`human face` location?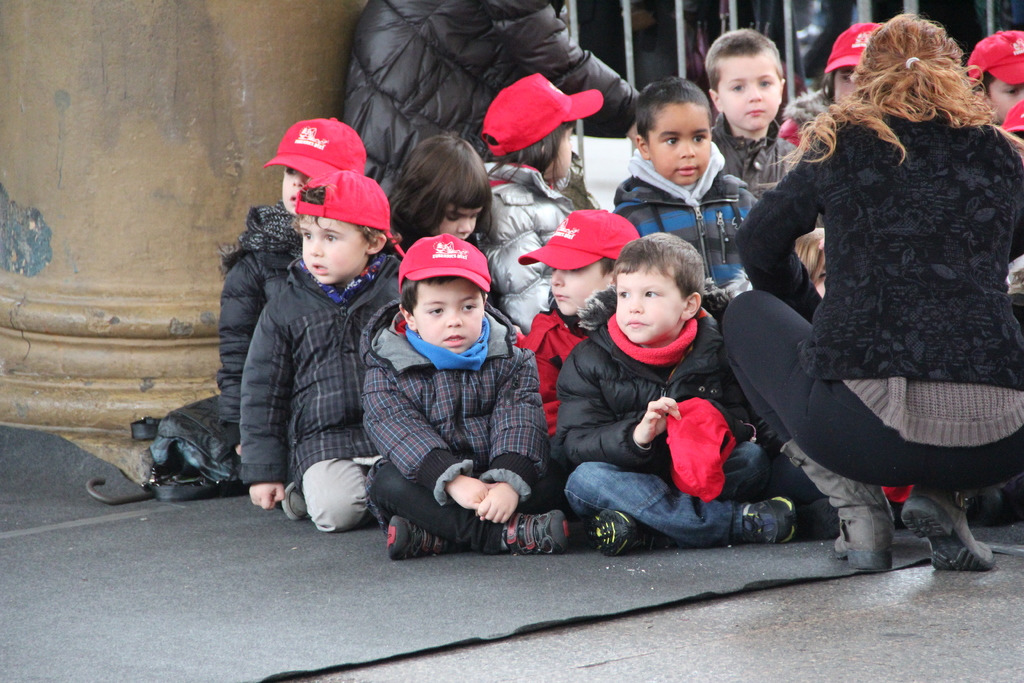
(614, 258, 680, 349)
